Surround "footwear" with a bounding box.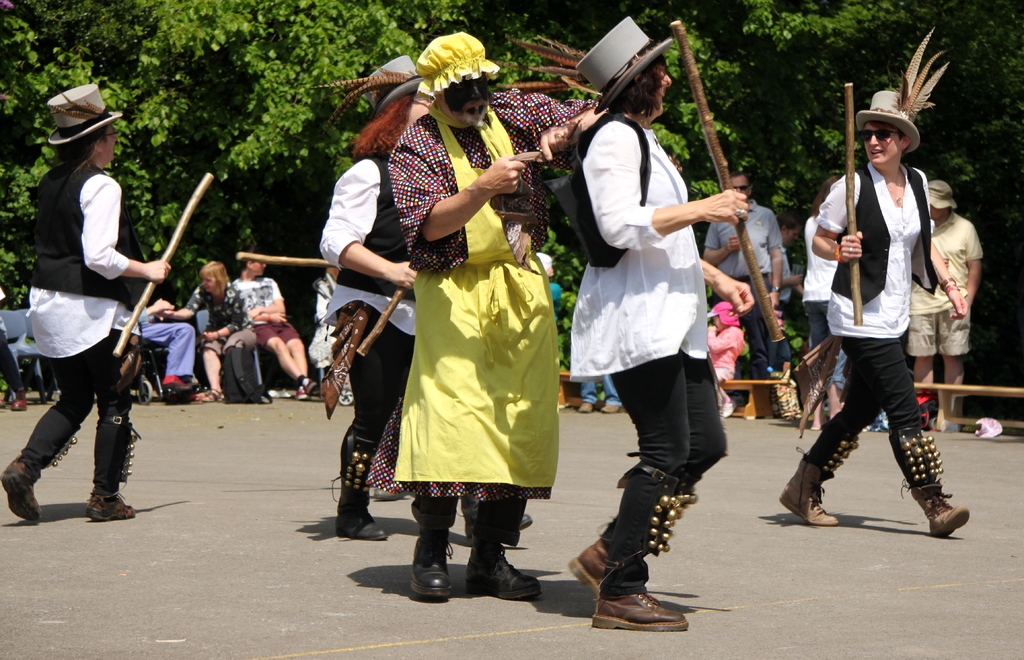
bbox=[409, 537, 453, 603].
